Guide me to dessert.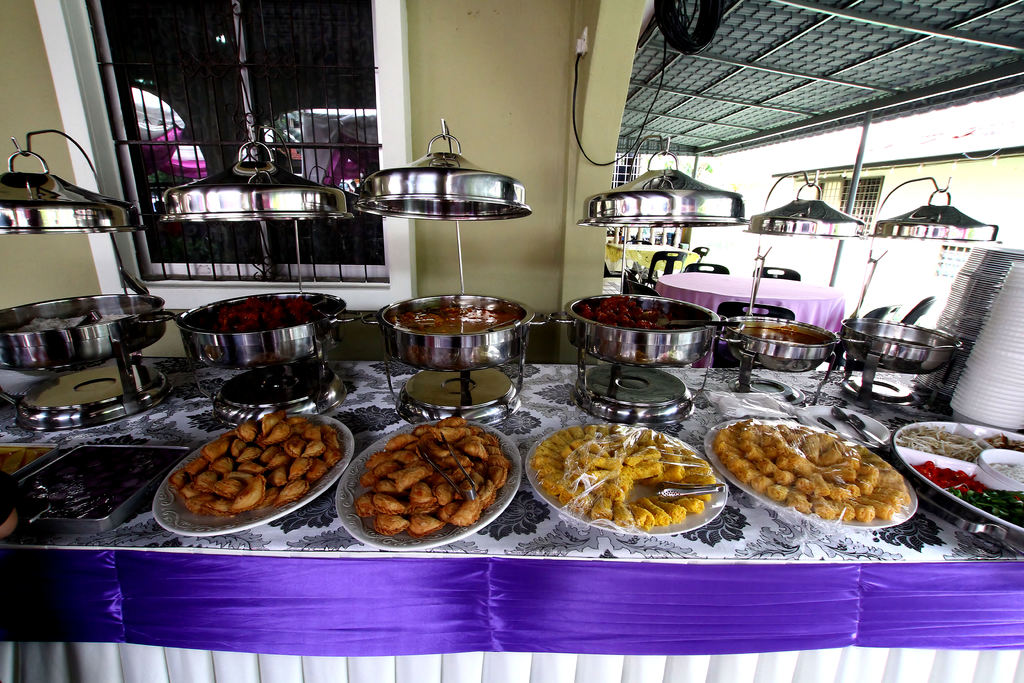
Guidance: [x1=205, y1=297, x2=344, y2=339].
